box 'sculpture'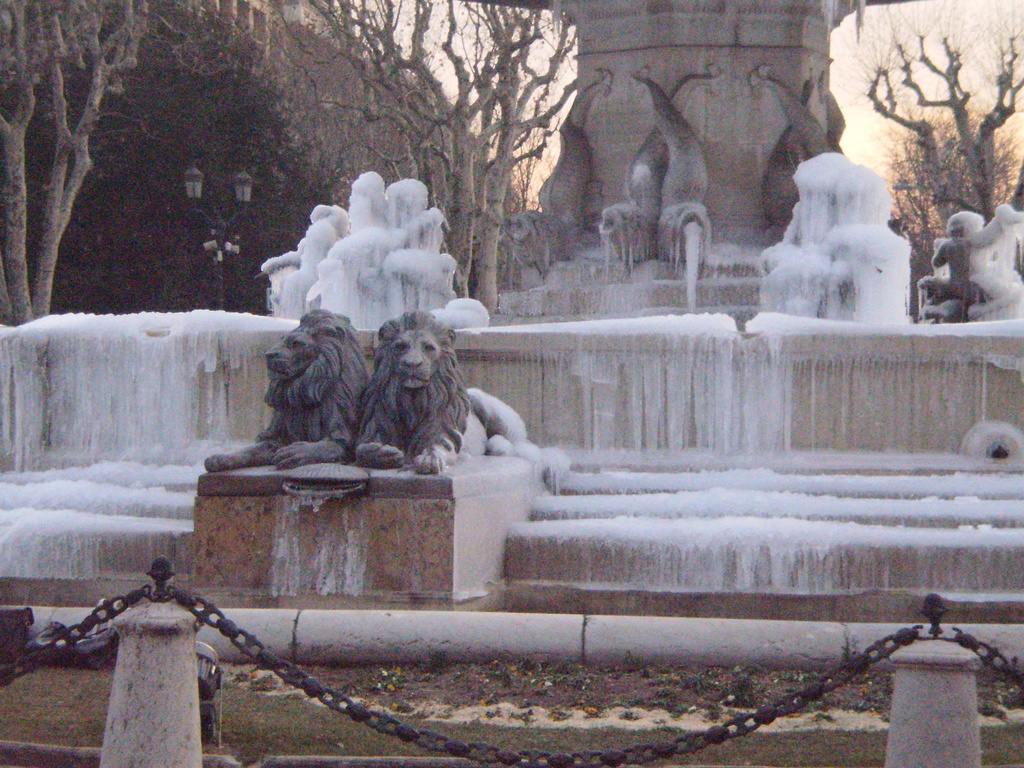
bbox=(501, 93, 605, 262)
